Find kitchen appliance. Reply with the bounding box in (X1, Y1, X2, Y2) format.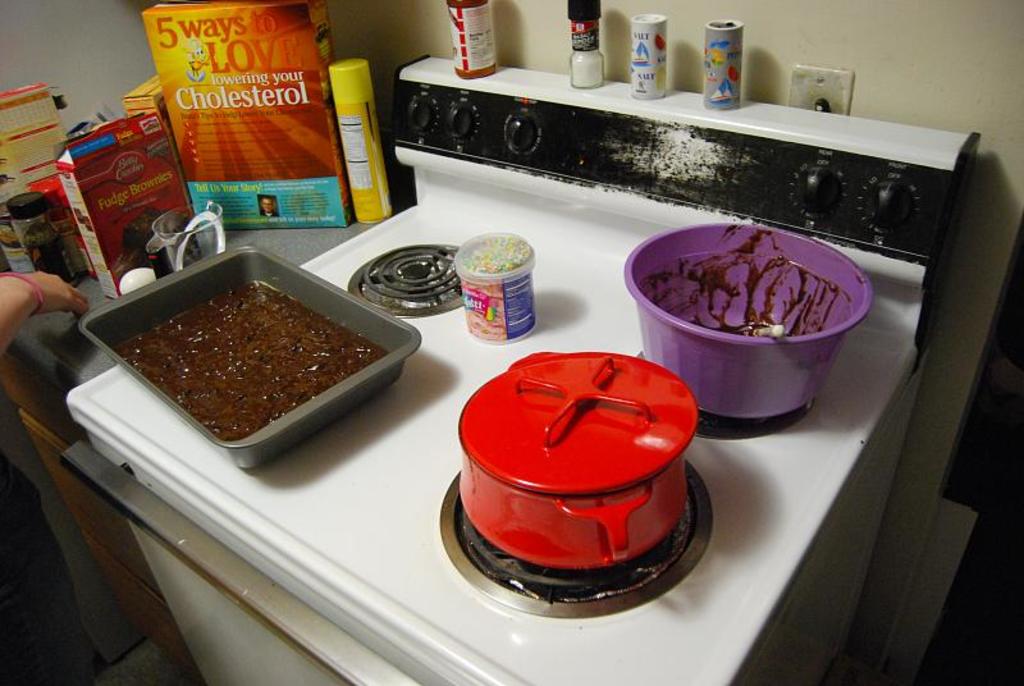
(623, 14, 659, 96).
